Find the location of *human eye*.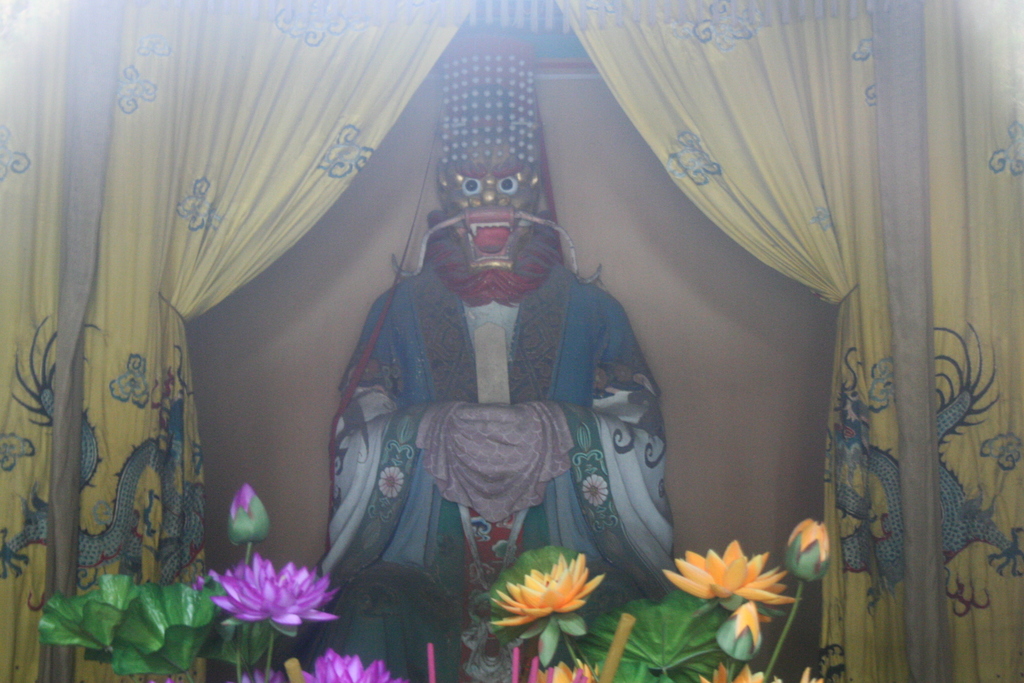
Location: [x1=459, y1=174, x2=479, y2=198].
